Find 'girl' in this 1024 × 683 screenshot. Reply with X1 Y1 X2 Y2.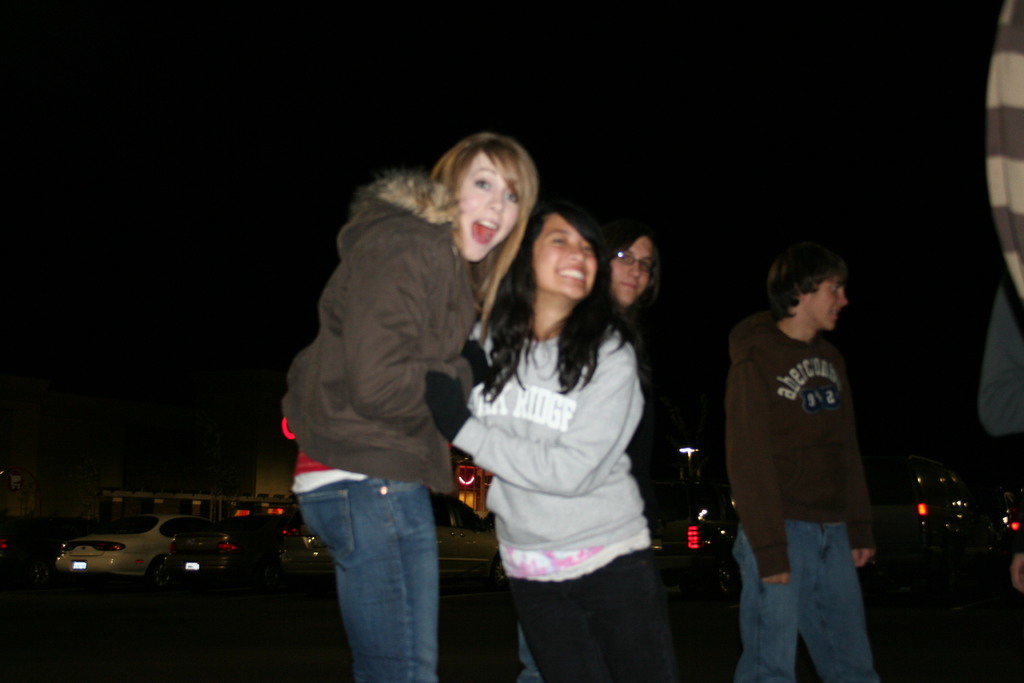
424 204 652 682.
